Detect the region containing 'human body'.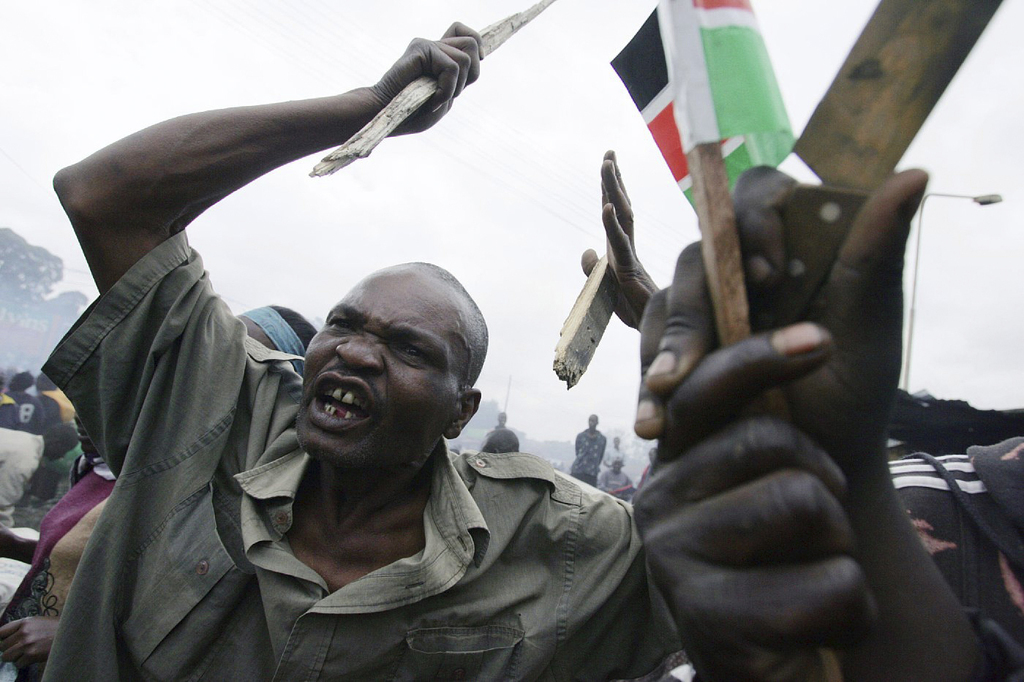
select_region(603, 471, 633, 499).
